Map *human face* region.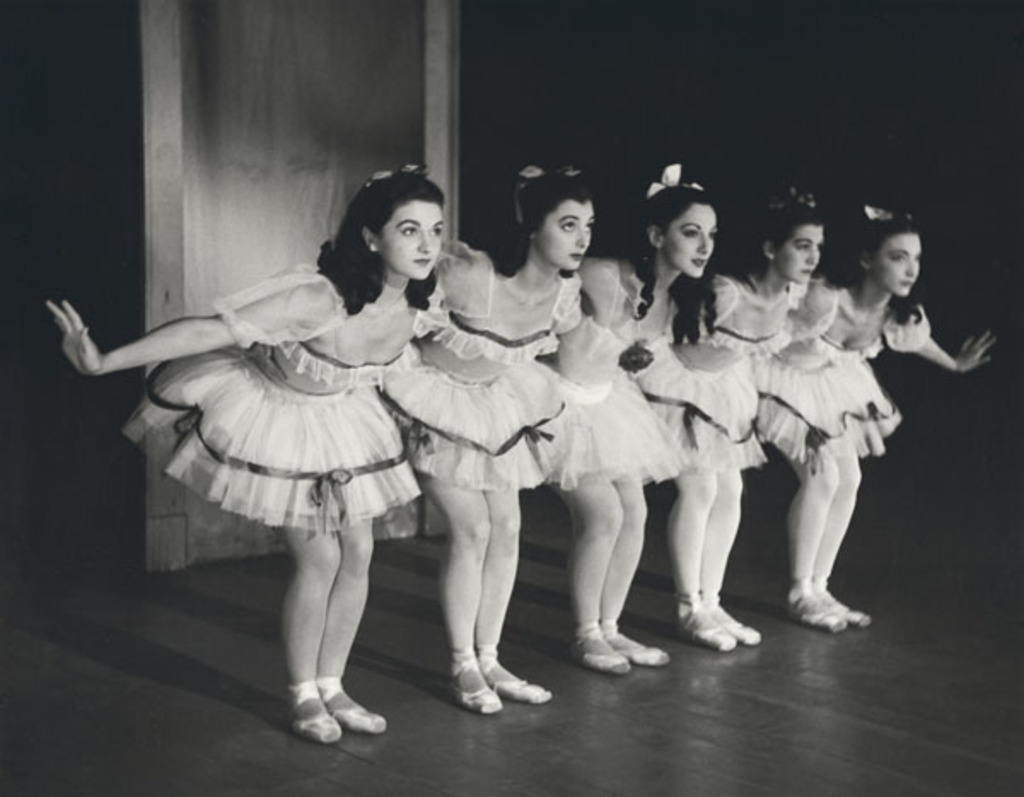
Mapped to x1=870, y1=230, x2=925, y2=295.
